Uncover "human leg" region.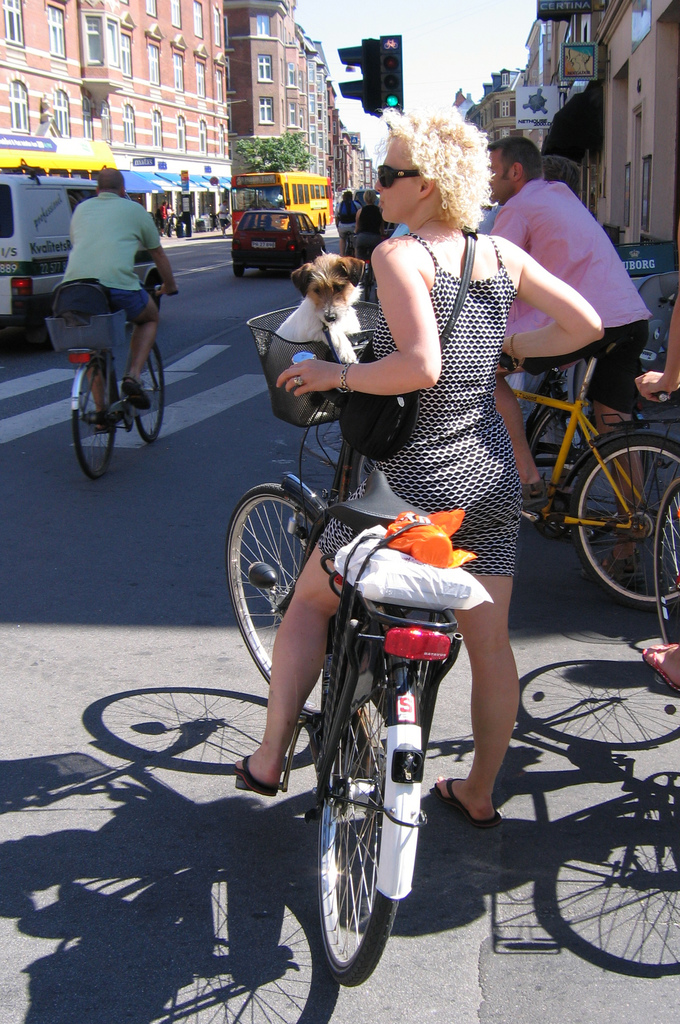
Uncovered: box(101, 272, 159, 410).
